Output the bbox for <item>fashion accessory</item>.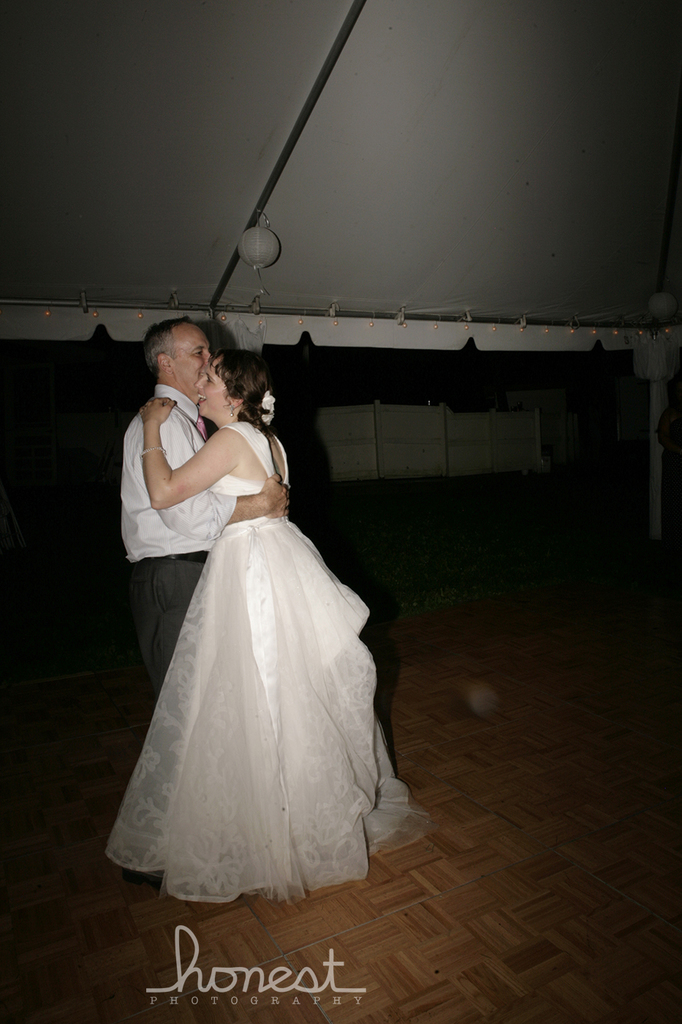
x1=194 y1=413 x2=210 y2=443.
